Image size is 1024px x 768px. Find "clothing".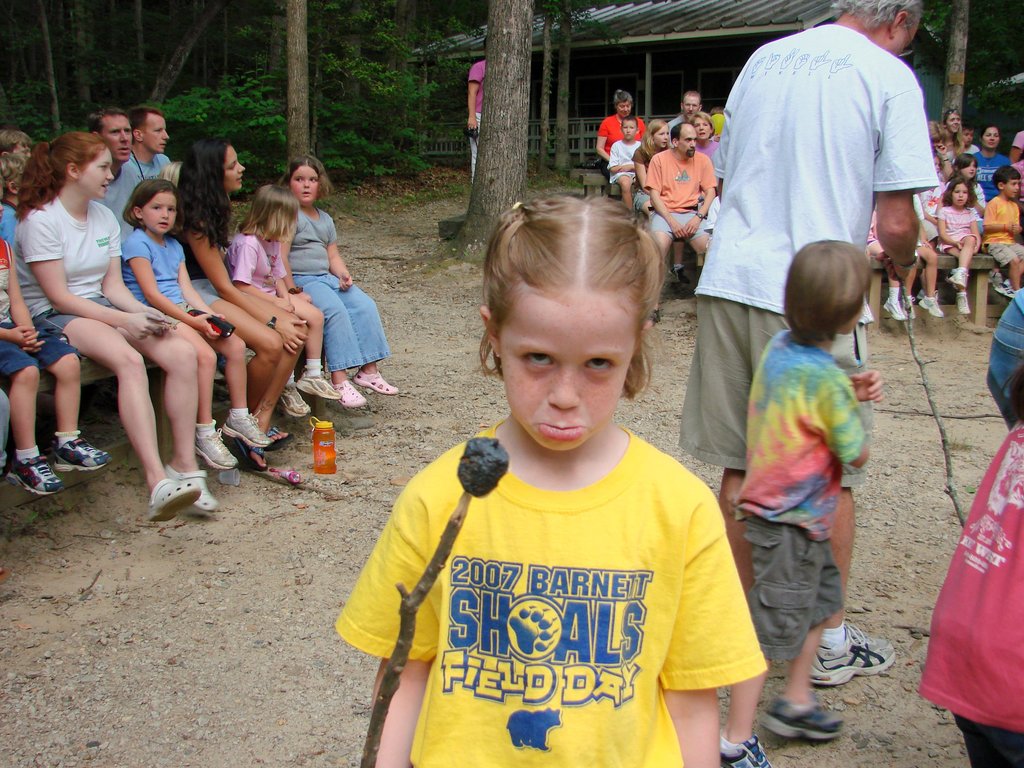
(334, 415, 772, 767).
